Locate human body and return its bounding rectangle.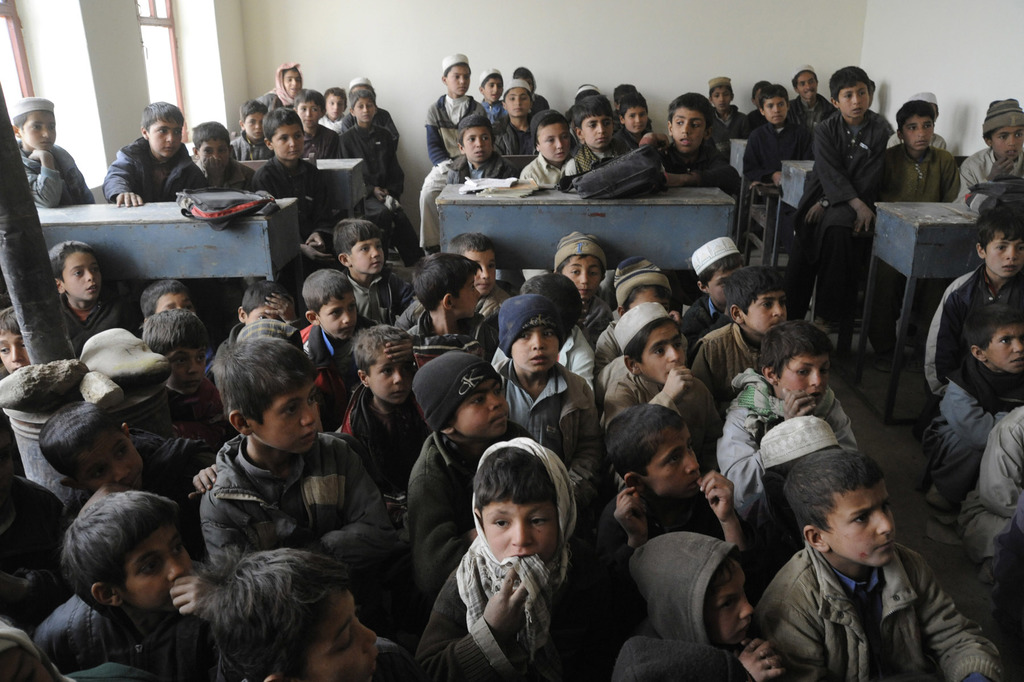
region(14, 99, 92, 200).
